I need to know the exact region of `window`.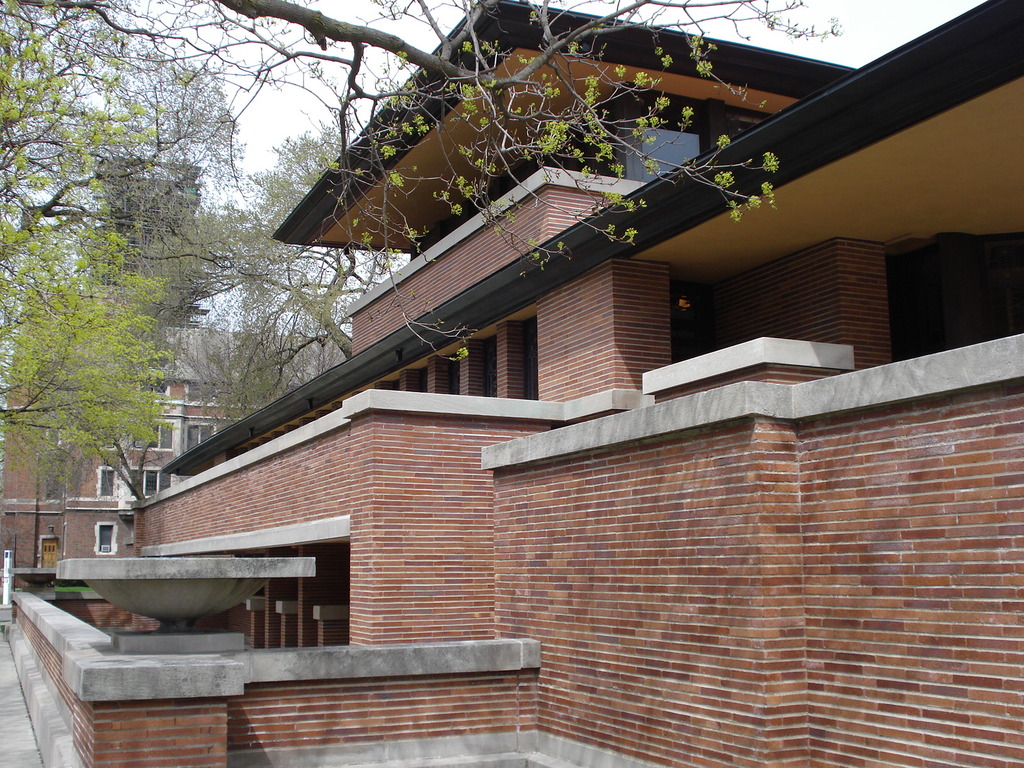
Region: (179,426,218,452).
